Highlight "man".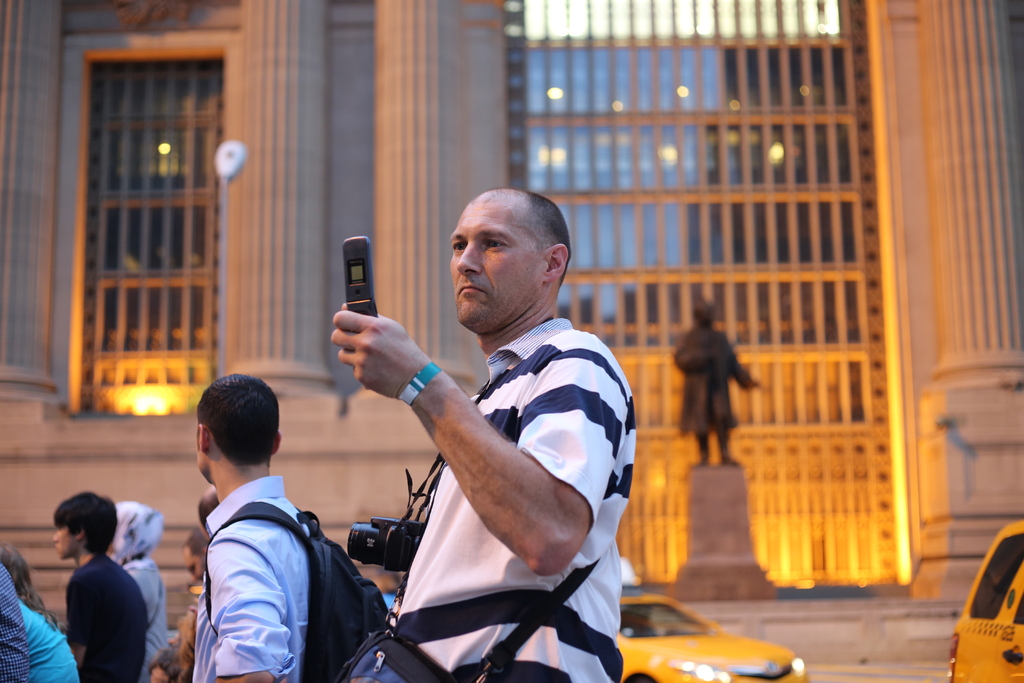
Highlighted region: <region>52, 488, 148, 682</region>.
